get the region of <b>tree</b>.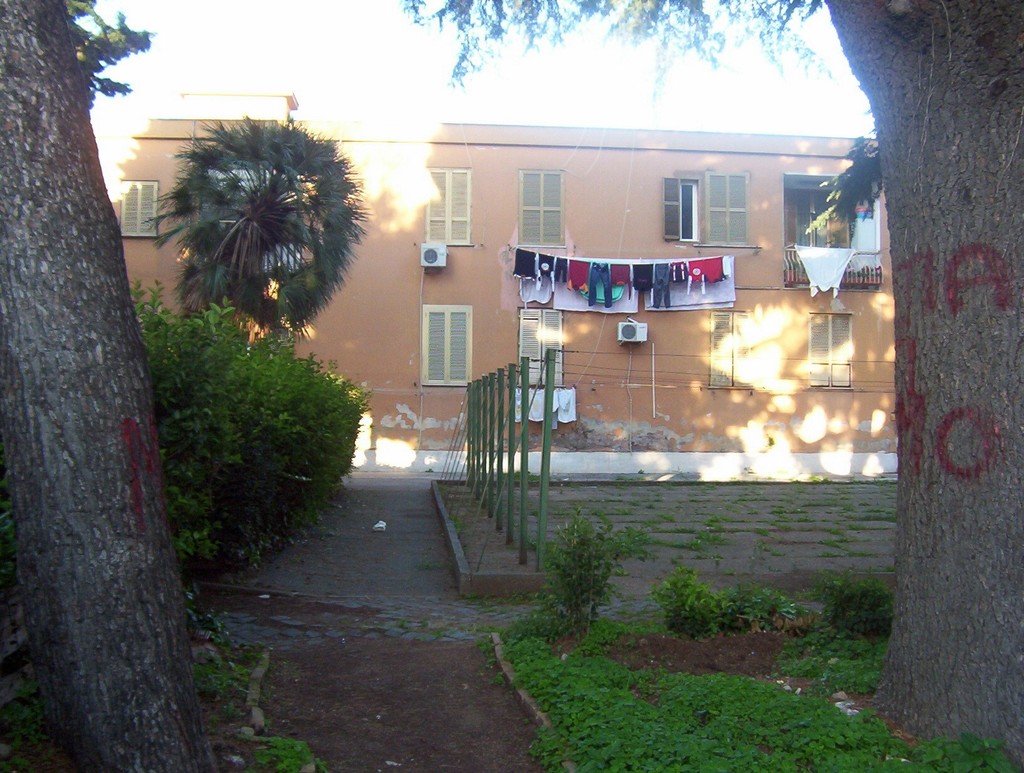
[134,112,374,345].
